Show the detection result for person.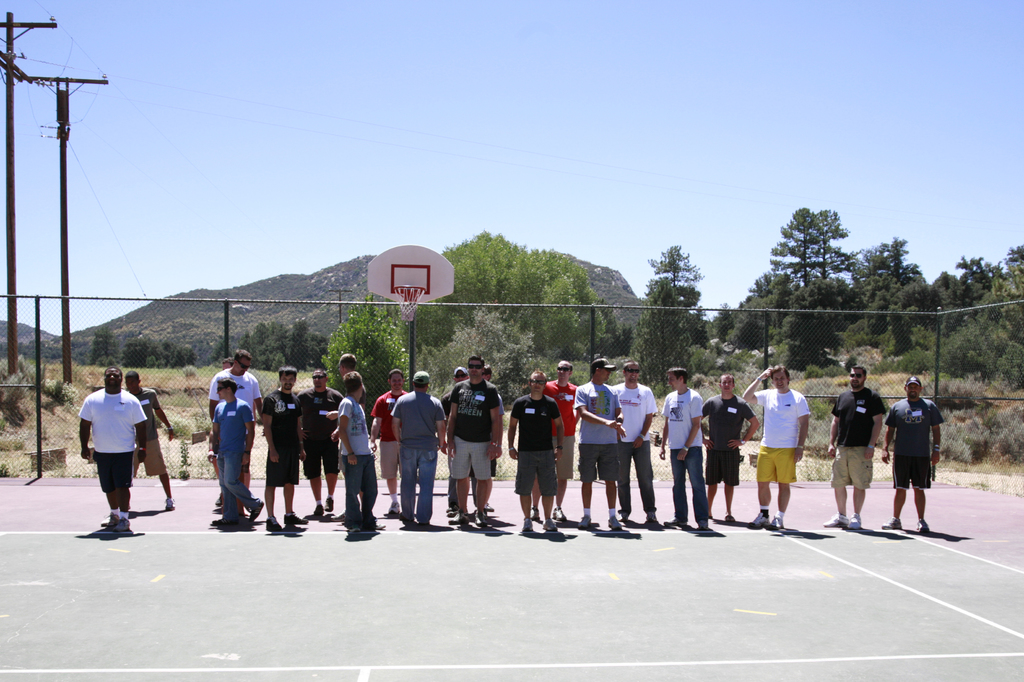
76,359,154,535.
